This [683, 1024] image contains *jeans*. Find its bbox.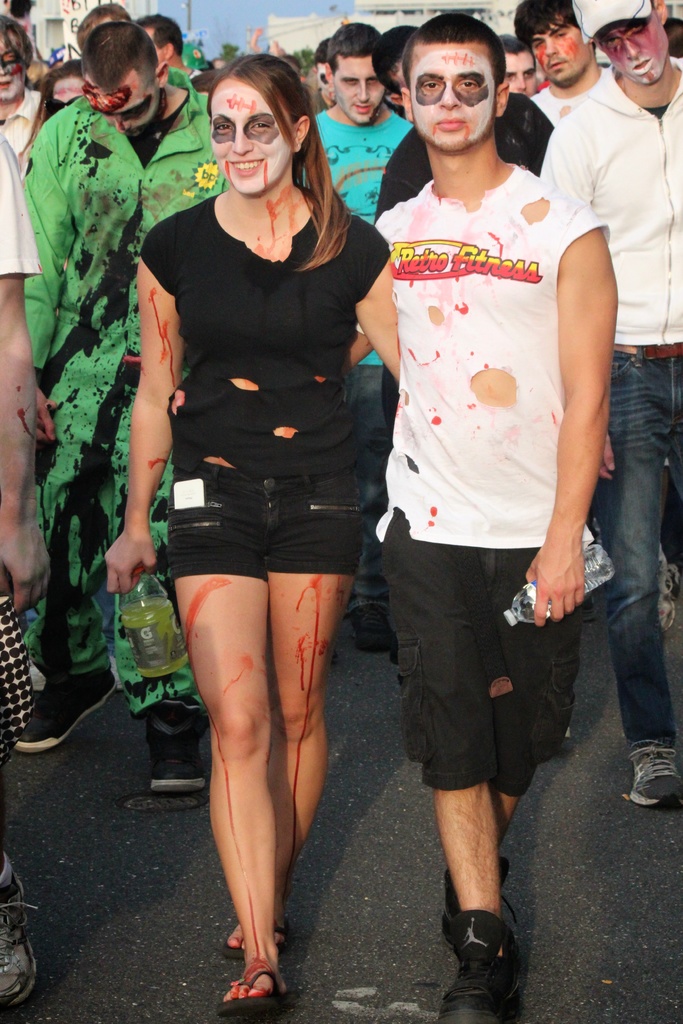
left=600, top=344, right=678, bottom=766.
